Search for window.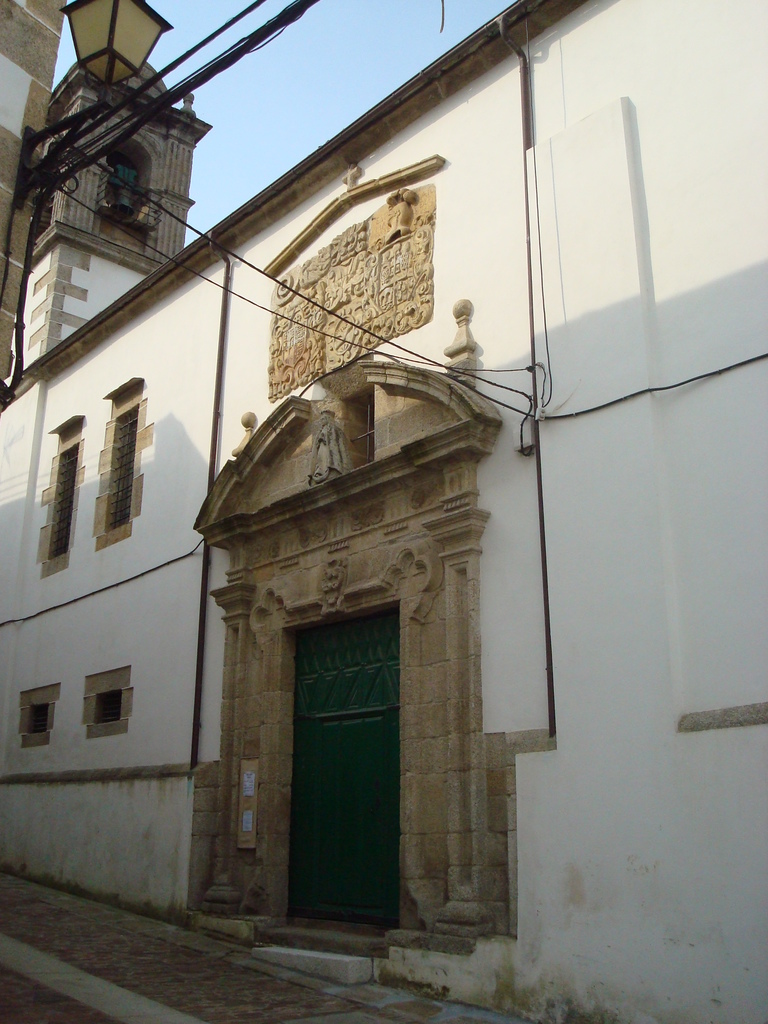
Found at {"left": 33, "top": 410, "right": 72, "bottom": 586}.
